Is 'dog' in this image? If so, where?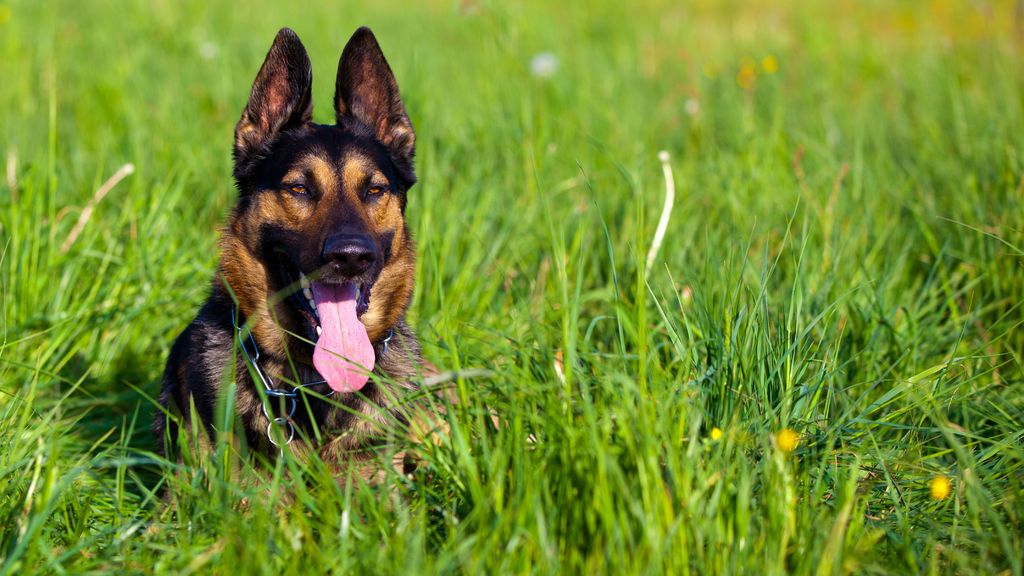
Yes, at (x1=154, y1=23, x2=489, y2=461).
